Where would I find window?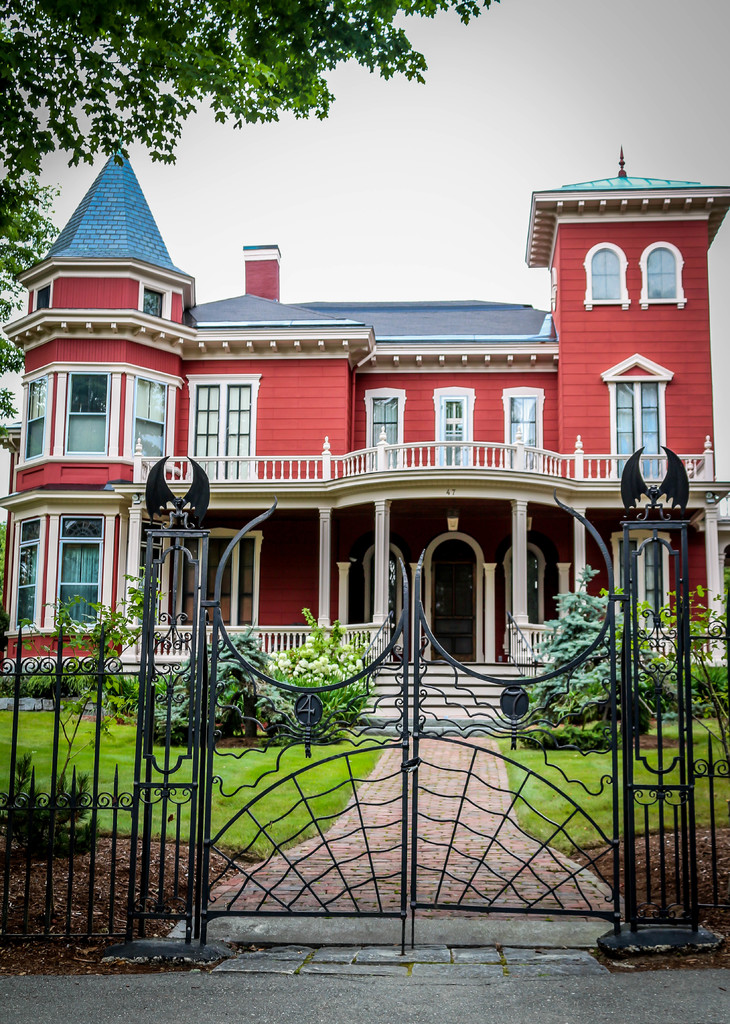
At detection(142, 280, 170, 316).
